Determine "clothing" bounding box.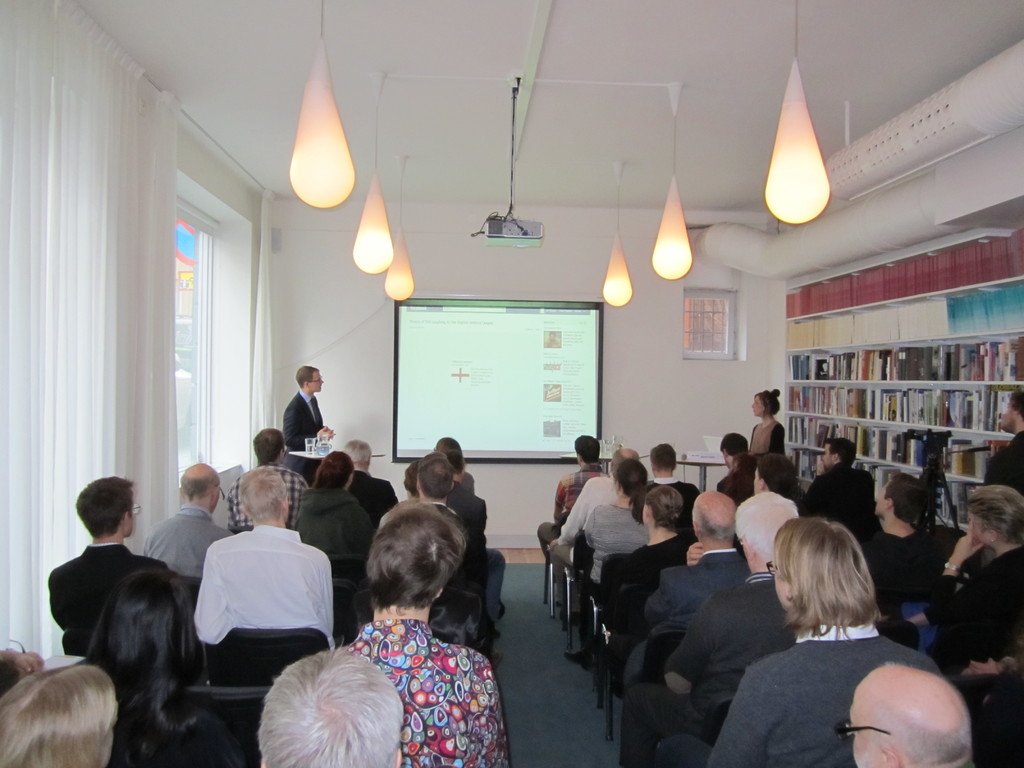
Determined: <box>145,507,227,574</box>.
